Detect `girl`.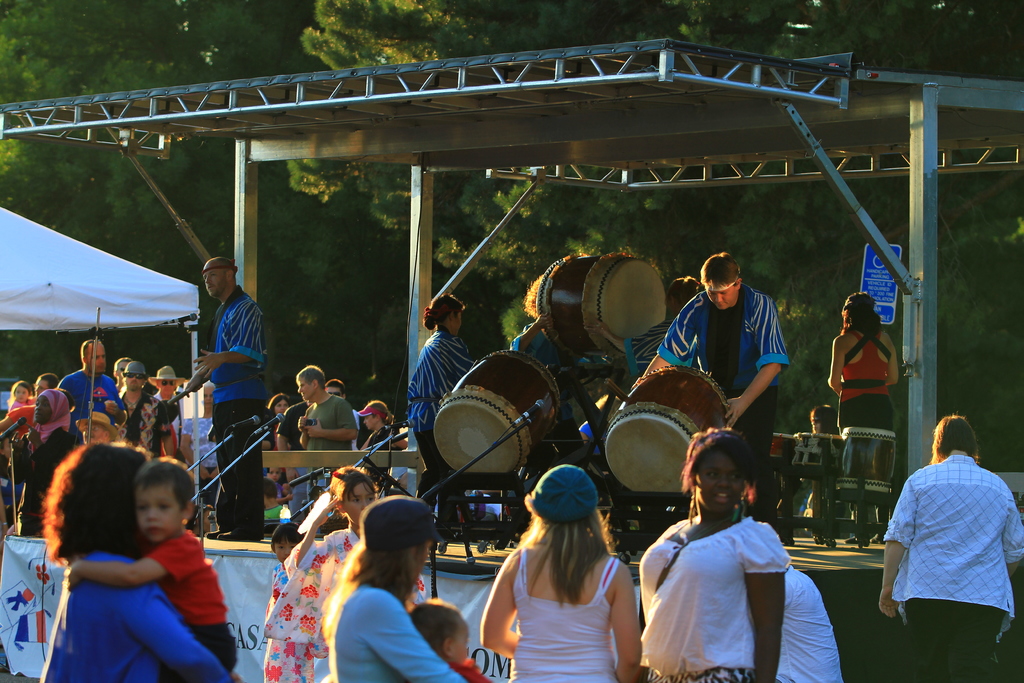
Detected at 12,380,36,407.
